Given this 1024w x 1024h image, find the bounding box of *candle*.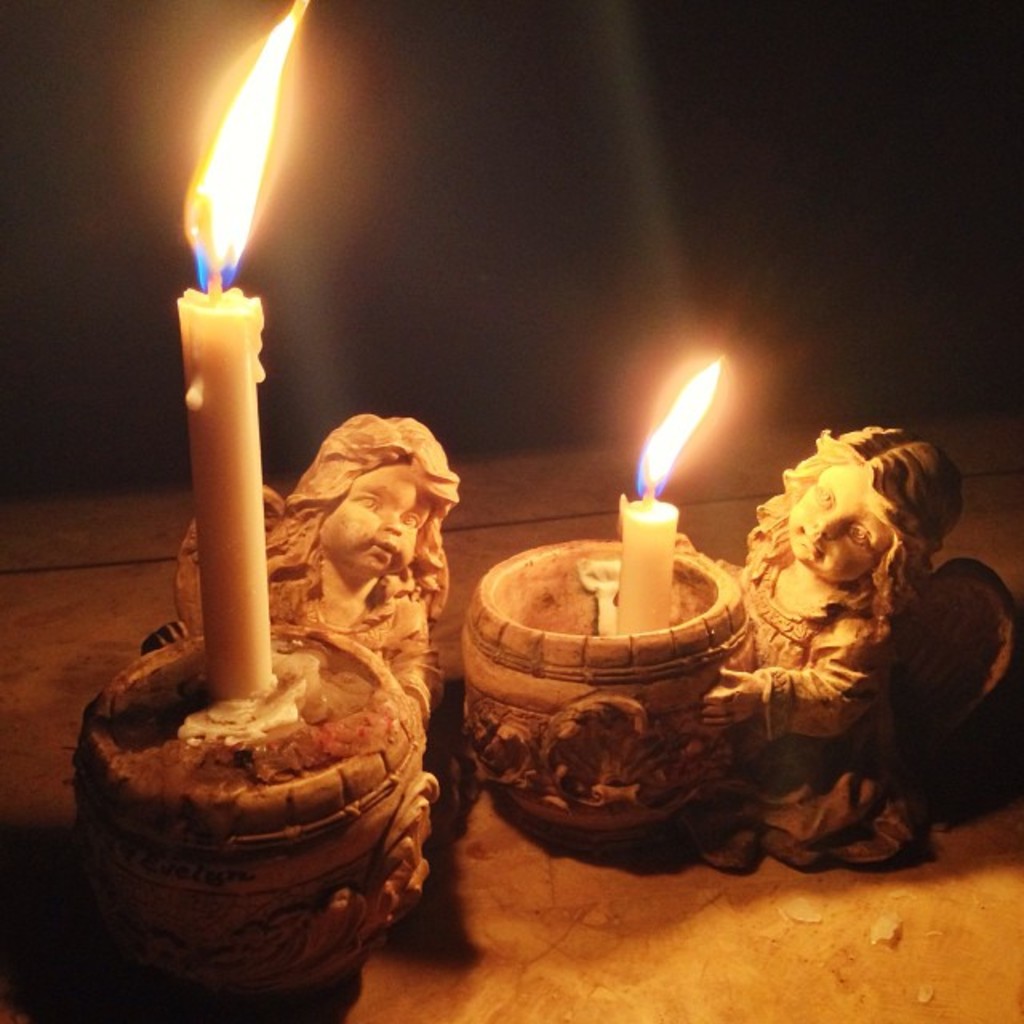
(x1=614, y1=363, x2=722, y2=640).
